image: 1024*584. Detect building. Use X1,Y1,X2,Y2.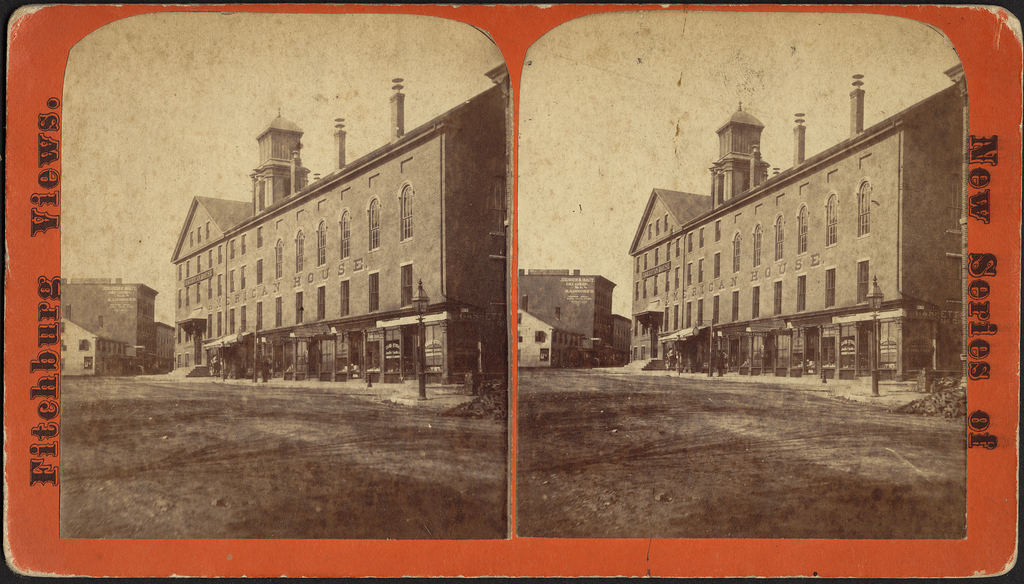
159,320,175,374.
